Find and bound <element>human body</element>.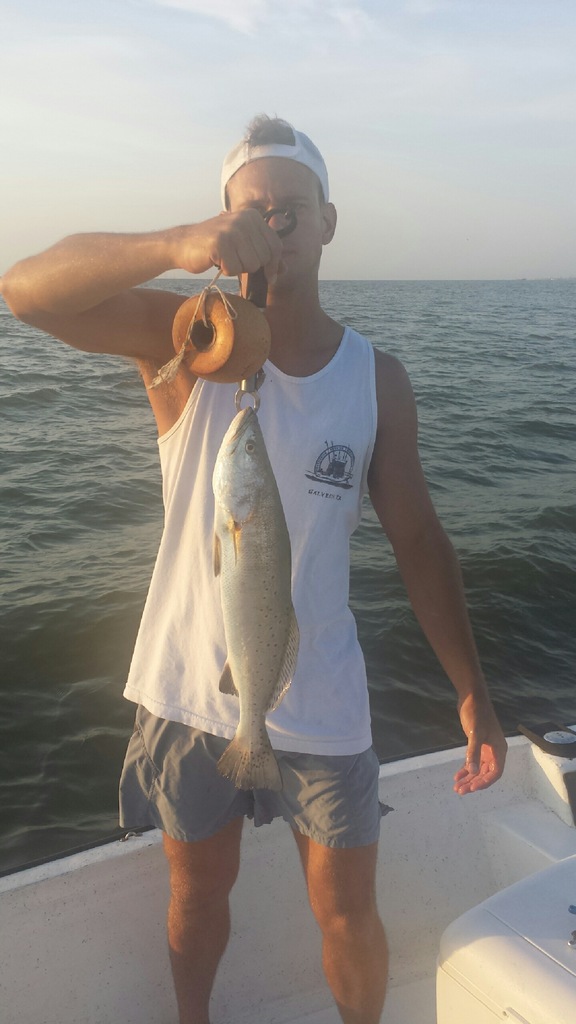
Bound: rect(0, 106, 514, 1023).
